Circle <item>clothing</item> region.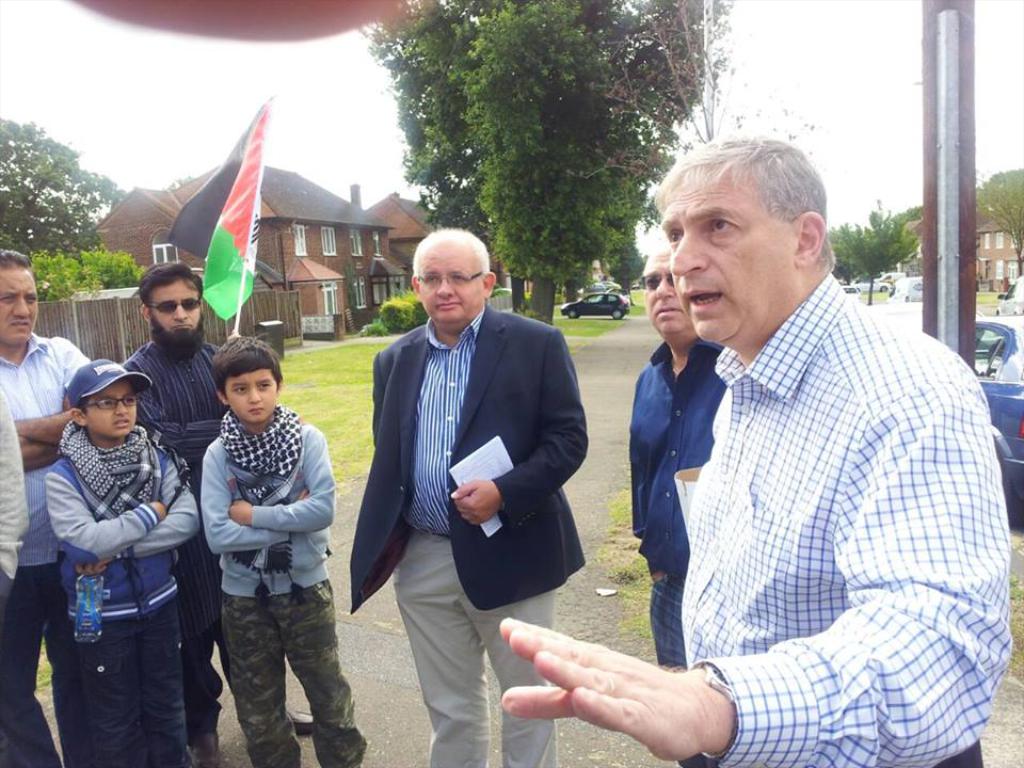
Region: crop(350, 309, 587, 766).
